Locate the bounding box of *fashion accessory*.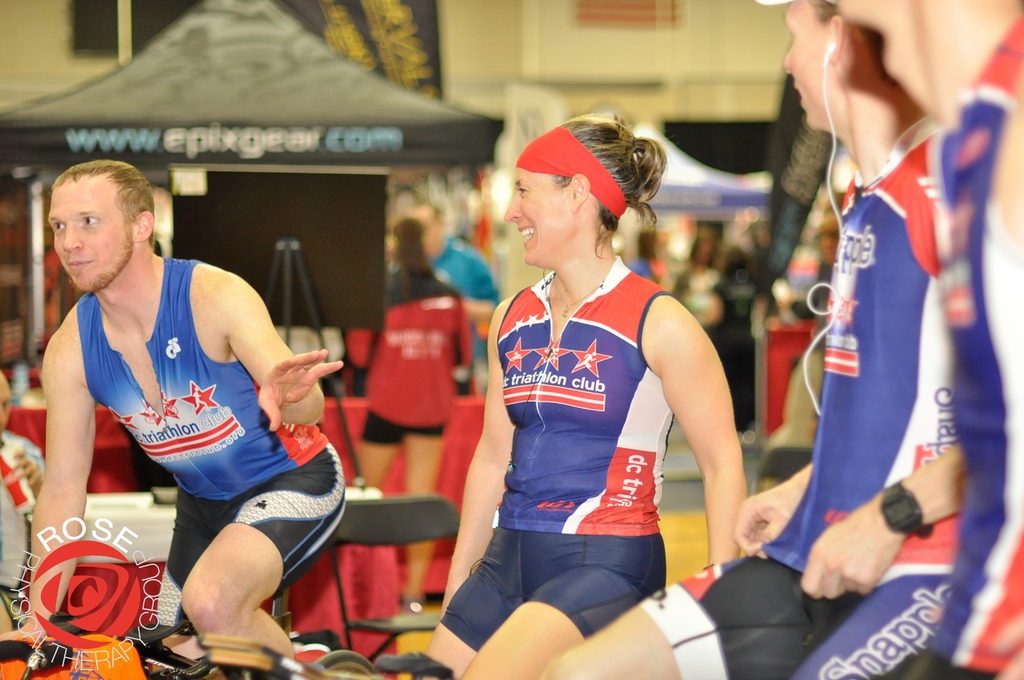
Bounding box: detection(518, 127, 625, 222).
